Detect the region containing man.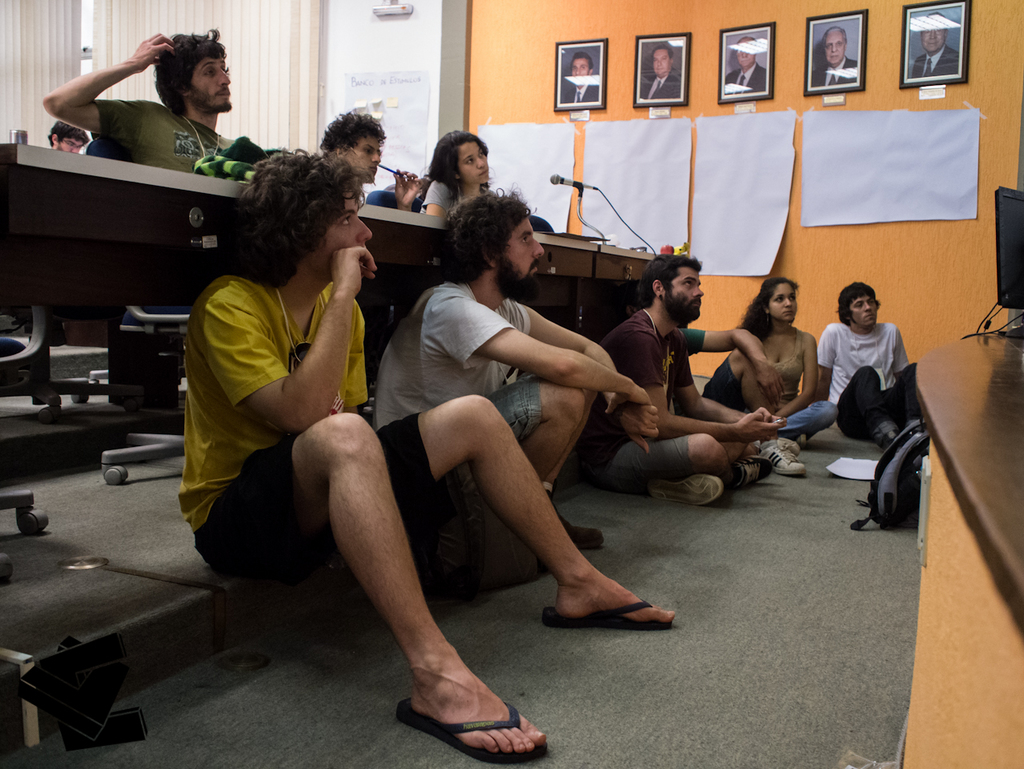
bbox(723, 34, 765, 95).
